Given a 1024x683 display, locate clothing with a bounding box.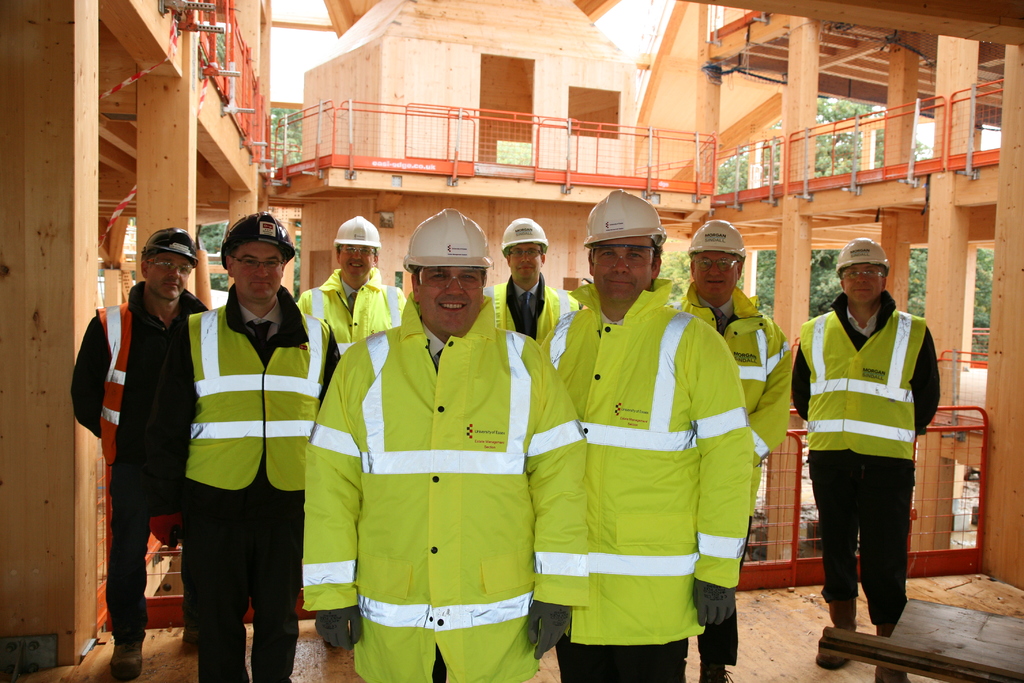
Located: BBox(540, 274, 755, 682).
